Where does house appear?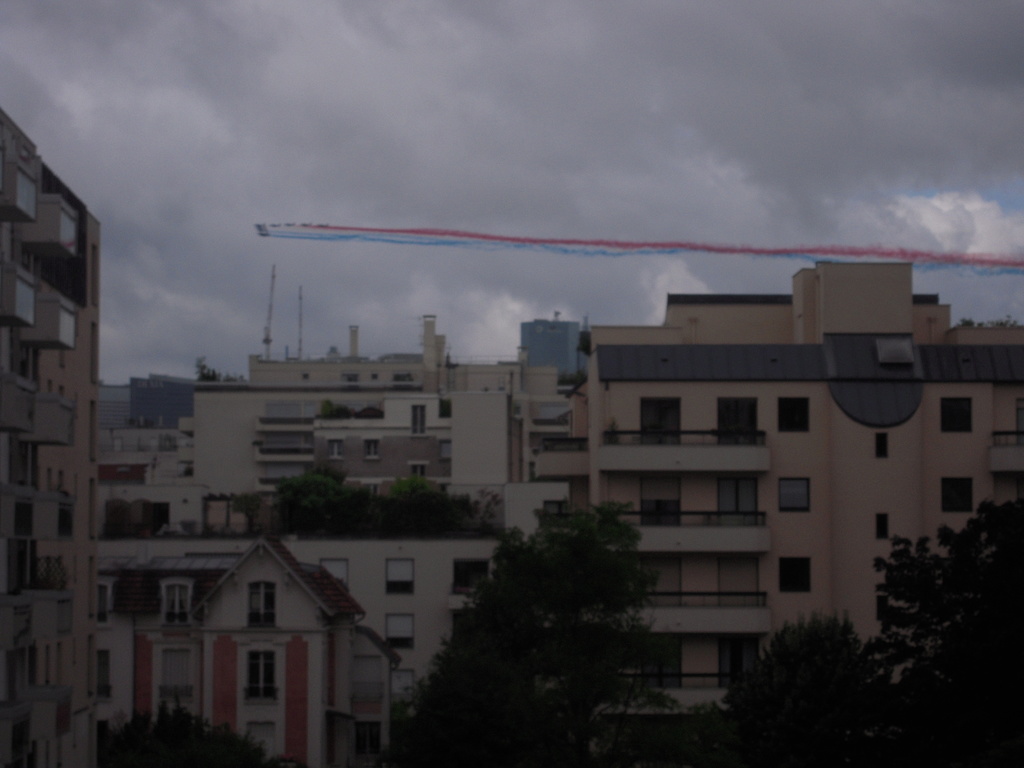
Appears at (80,253,535,548).
